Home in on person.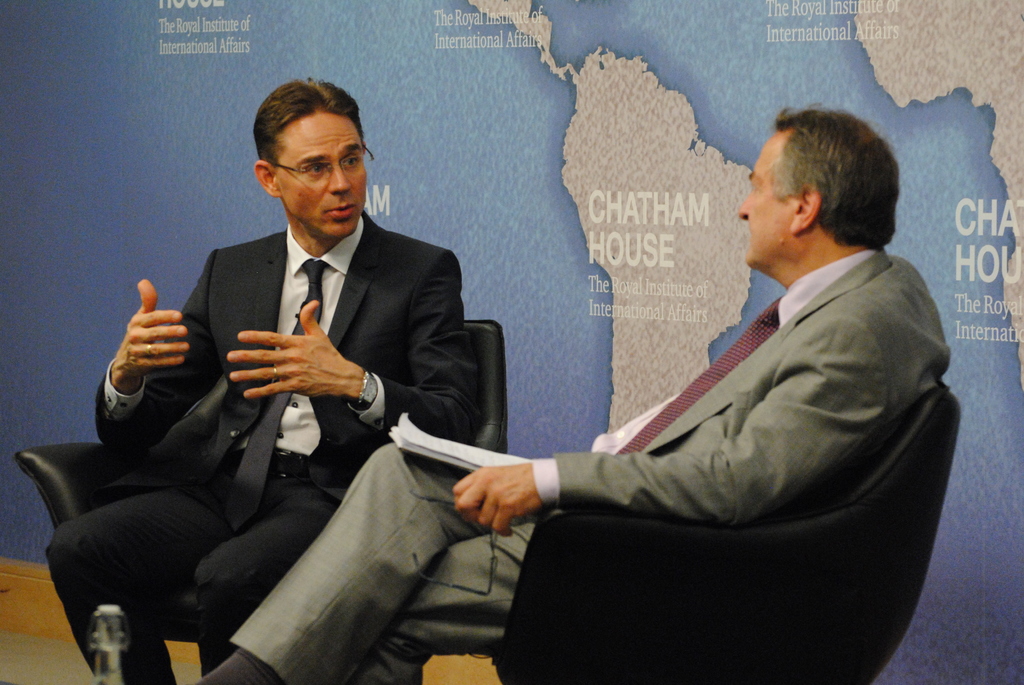
Homed in at box(45, 76, 477, 684).
